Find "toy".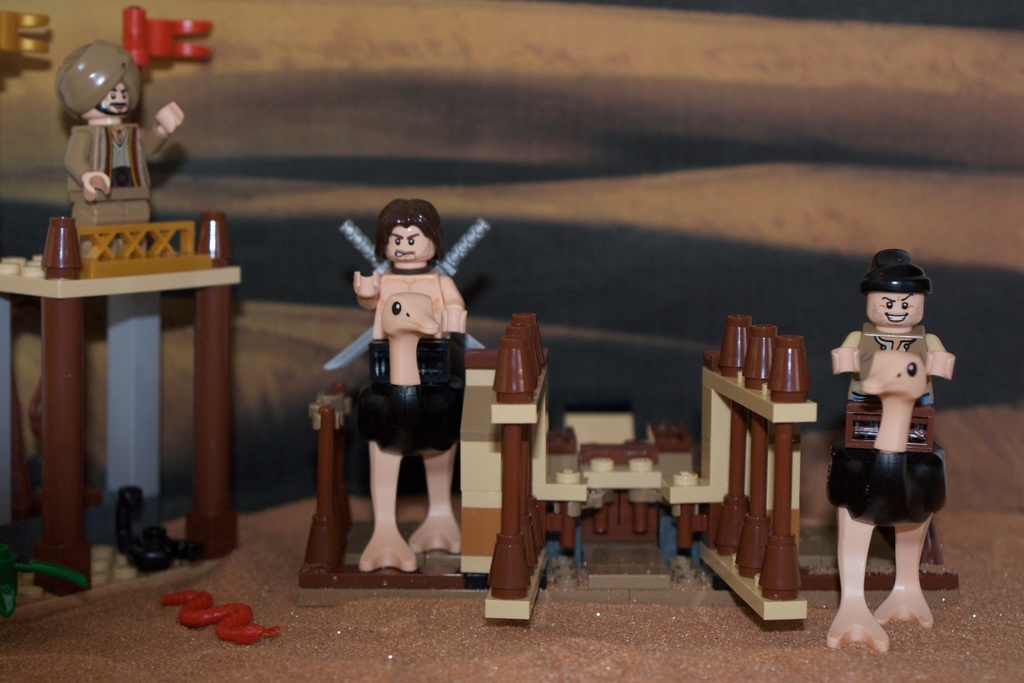
<bbox>353, 199, 467, 384</bbox>.
